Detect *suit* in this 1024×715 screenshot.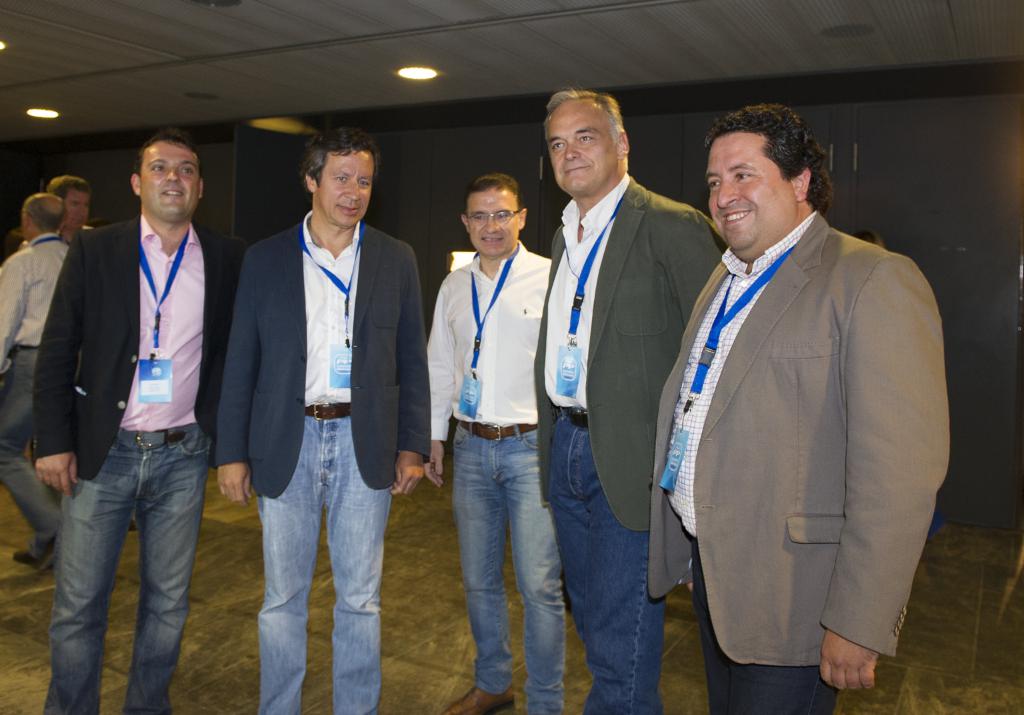
Detection: (27, 219, 249, 482).
